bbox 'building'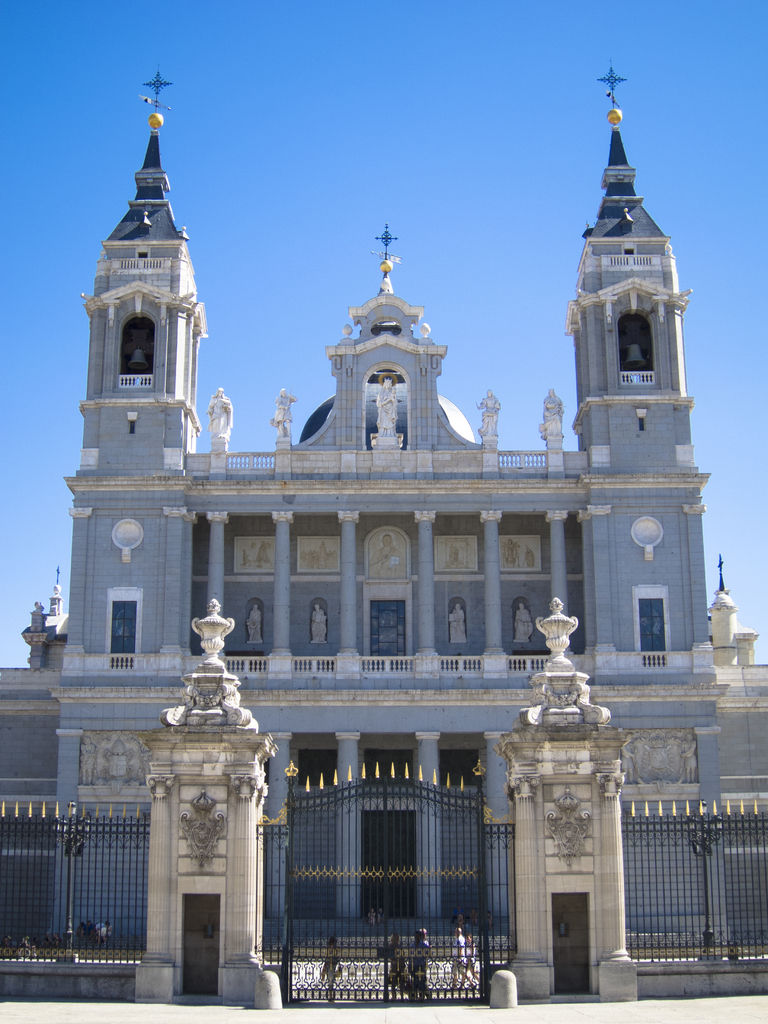
select_region(0, 59, 767, 972)
